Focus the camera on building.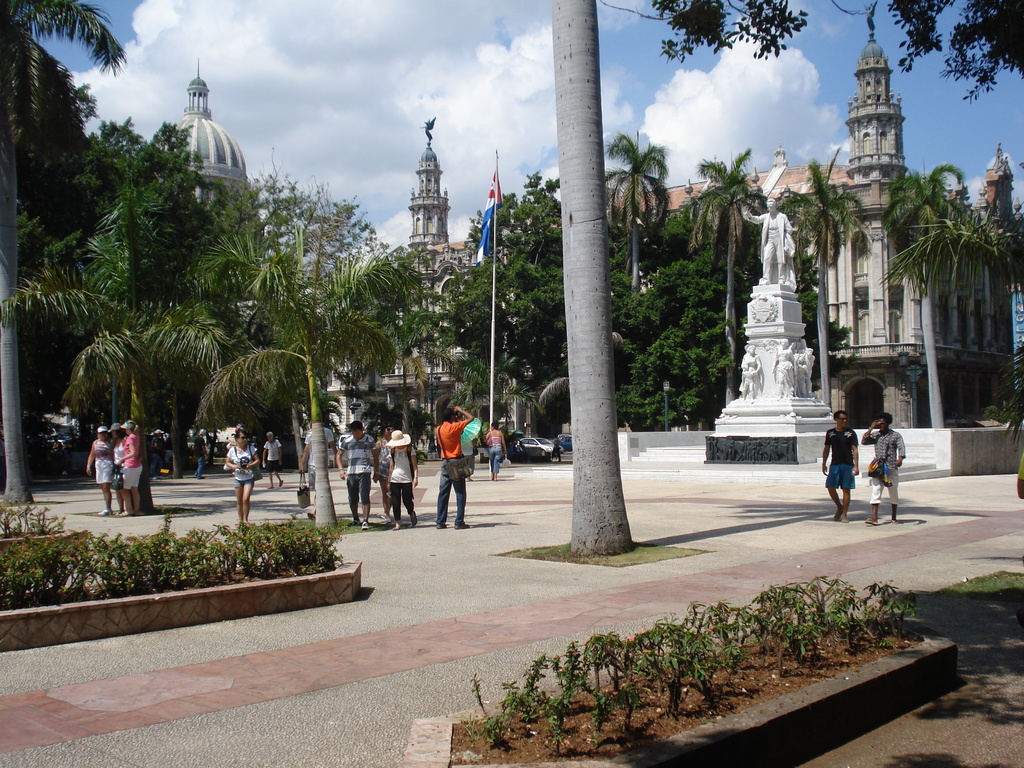
Focus region: box=[138, 57, 260, 265].
